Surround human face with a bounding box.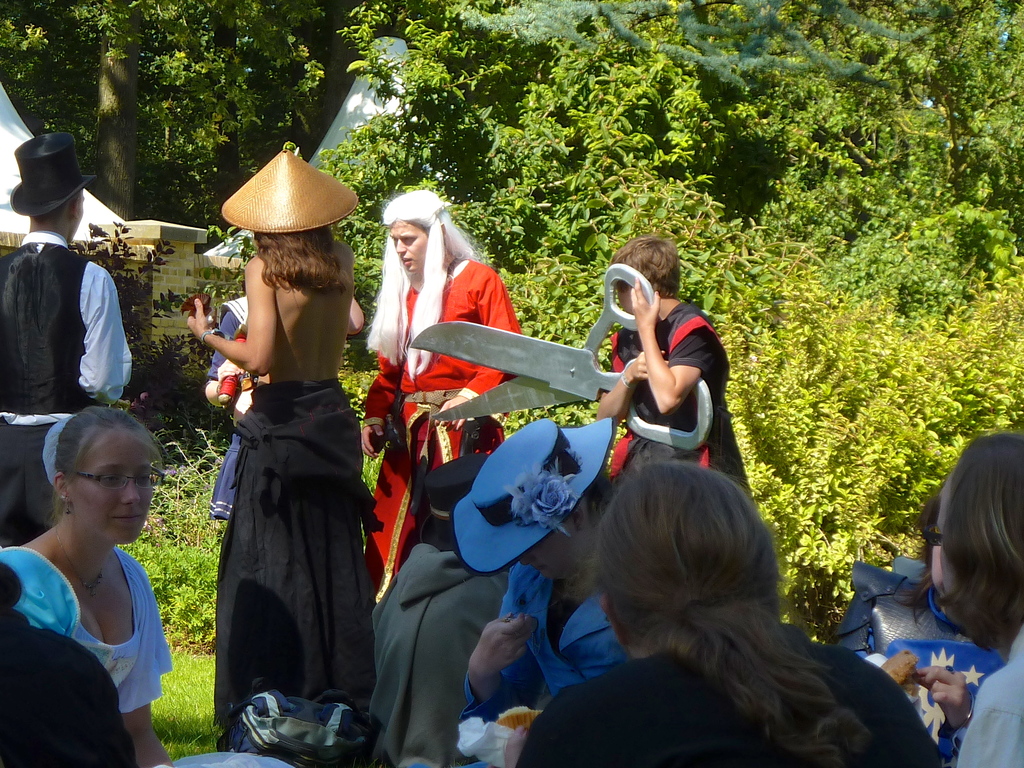
394, 220, 431, 273.
